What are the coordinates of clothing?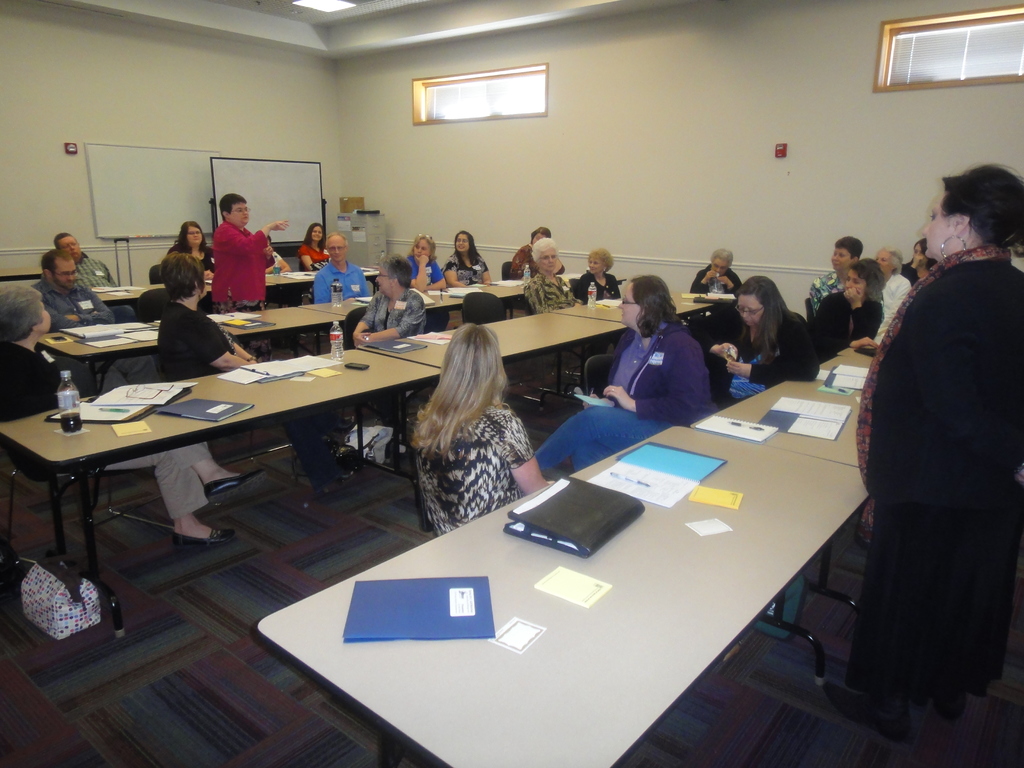
l=210, t=220, r=275, b=363.
